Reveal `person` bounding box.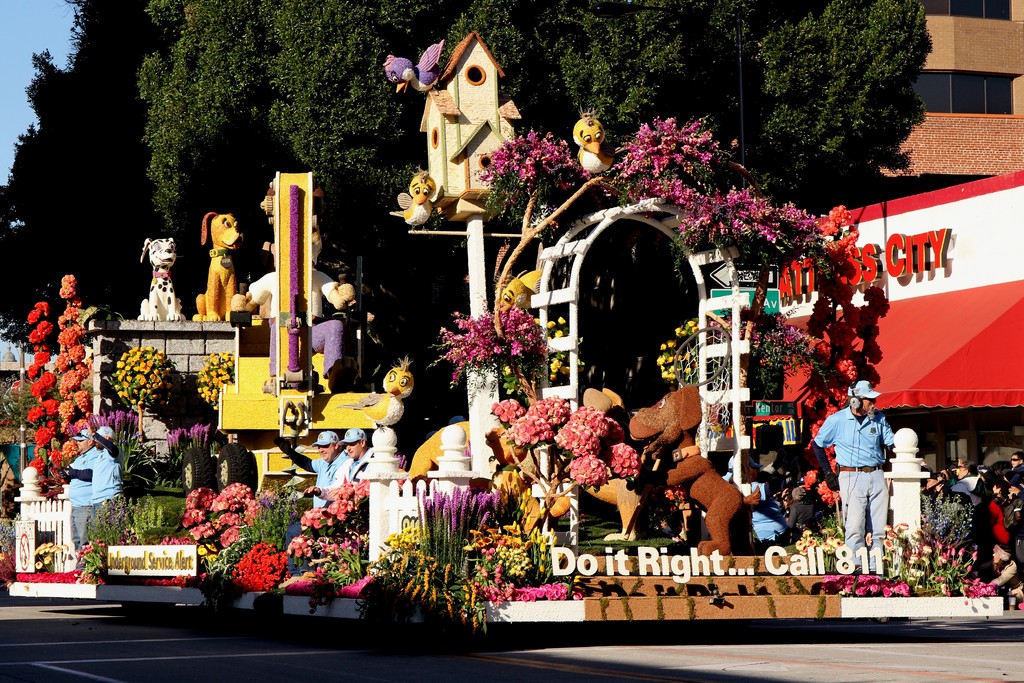
Revealed: 61,425,99,546.
